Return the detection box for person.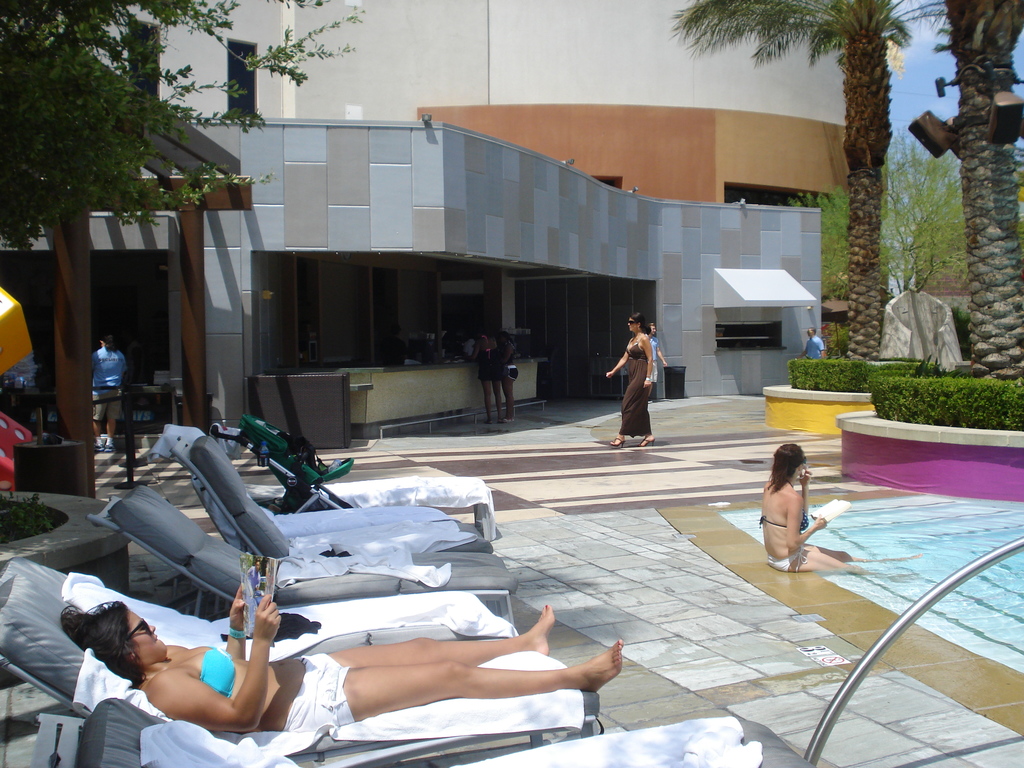
<bbox>62, 578, 628, 740</bbox>.
